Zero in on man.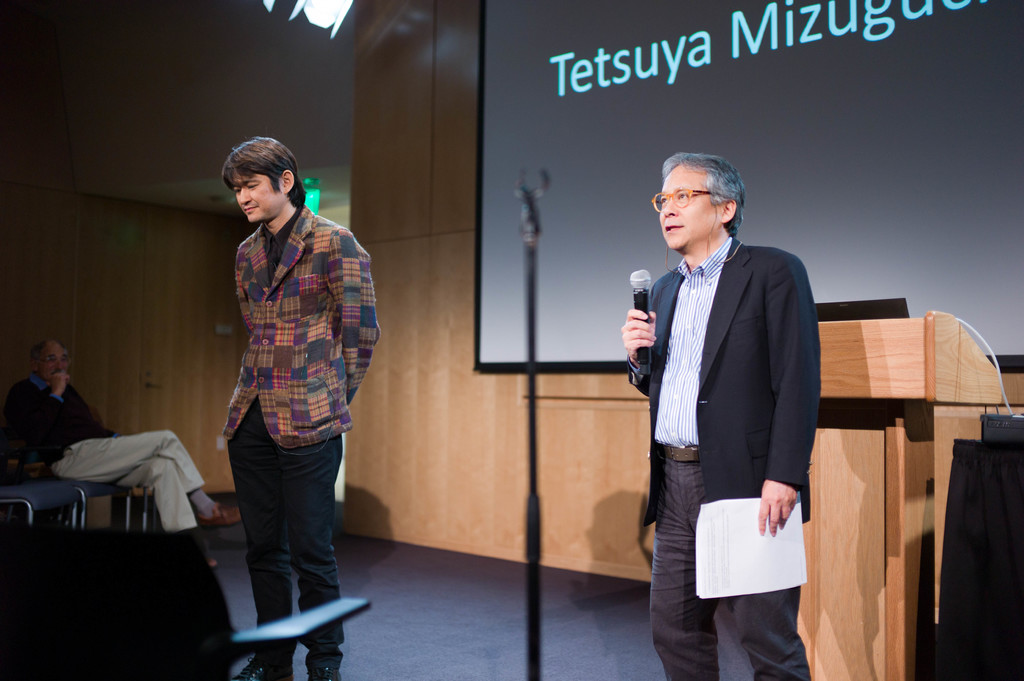
Zeroed in: left=225, top=140, right=383, bottom=680.
